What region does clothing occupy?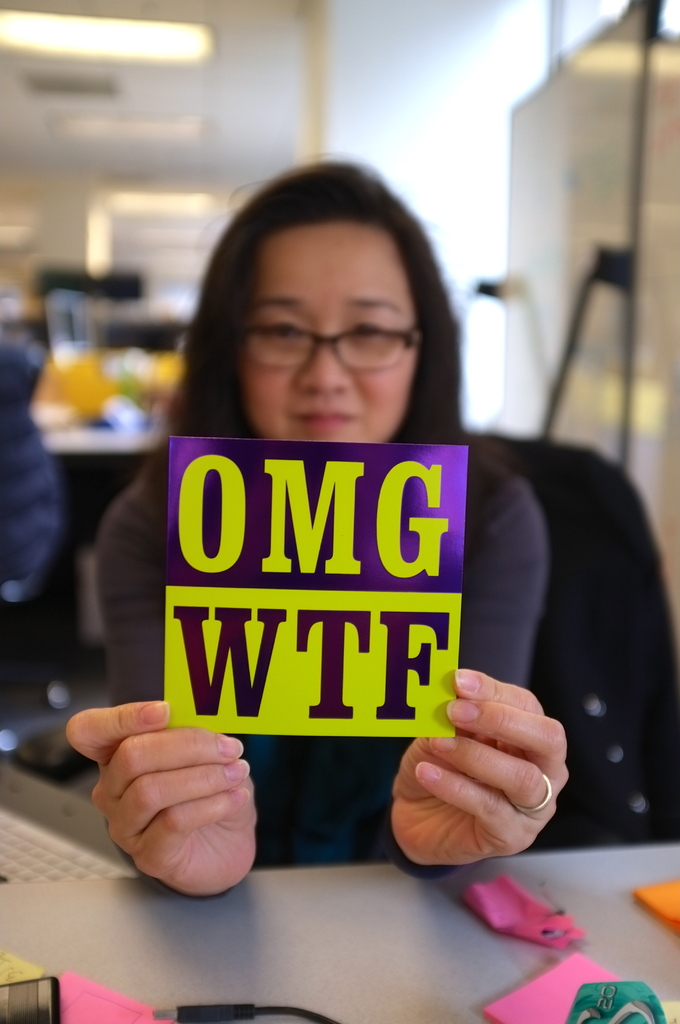
97:430:551:881.
